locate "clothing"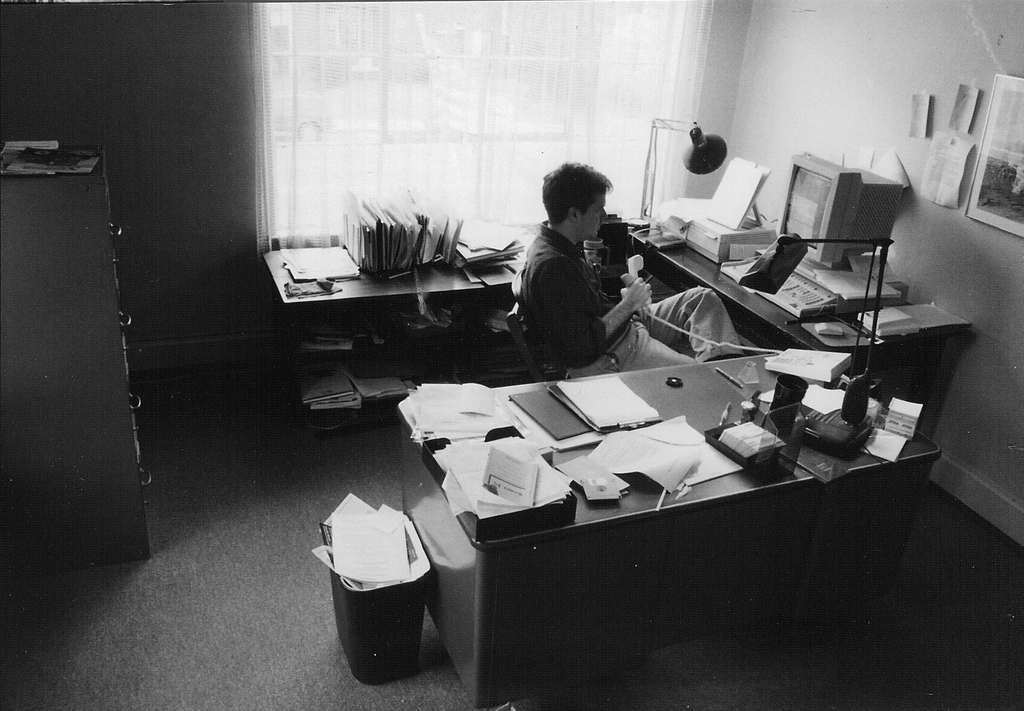
516,221,744,380
